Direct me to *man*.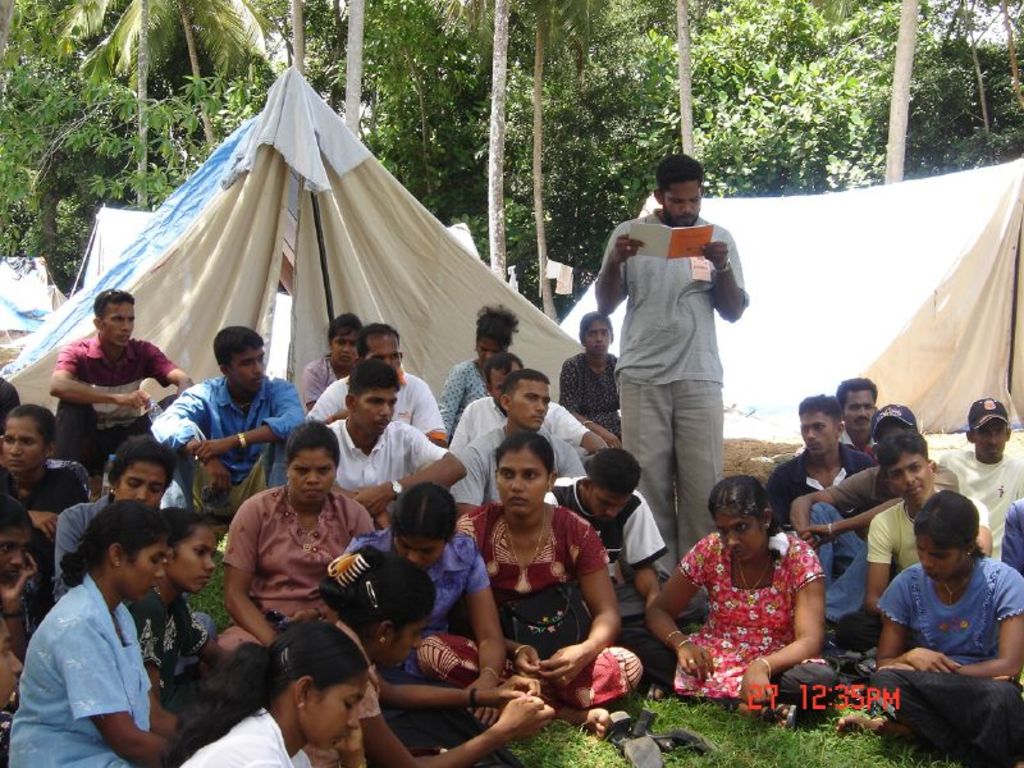
Direction: left=50, top=285, right=193, bottom=470.
